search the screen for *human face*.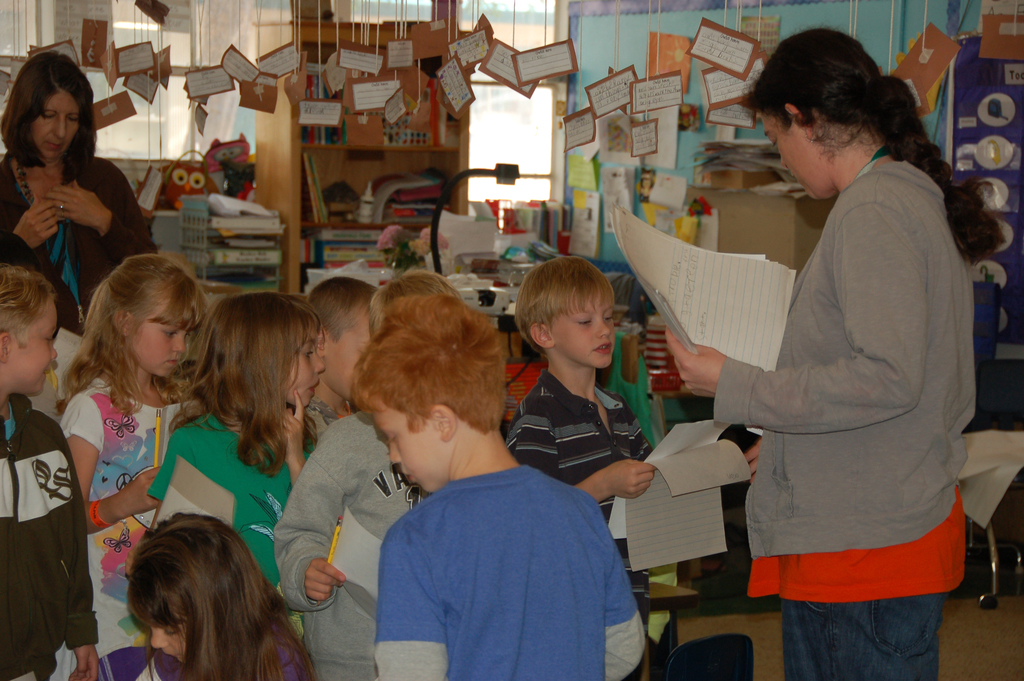
Found at BBox(131, 310, 194, 378).
